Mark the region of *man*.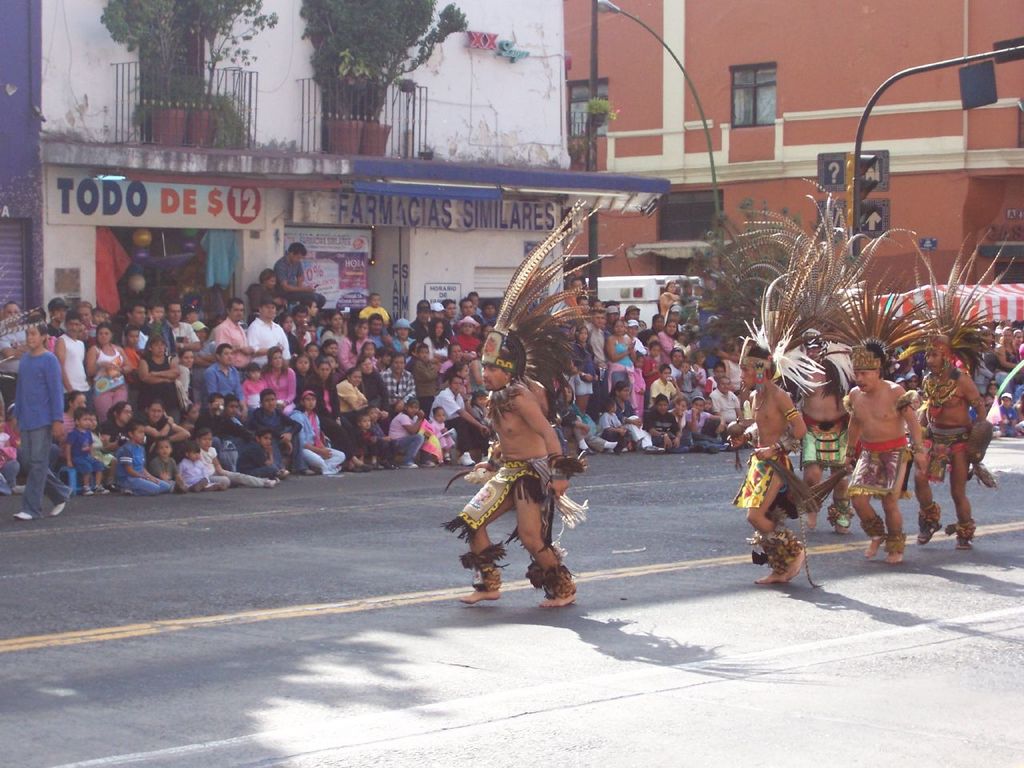
Region: <box>706,374,746,446</box>.
